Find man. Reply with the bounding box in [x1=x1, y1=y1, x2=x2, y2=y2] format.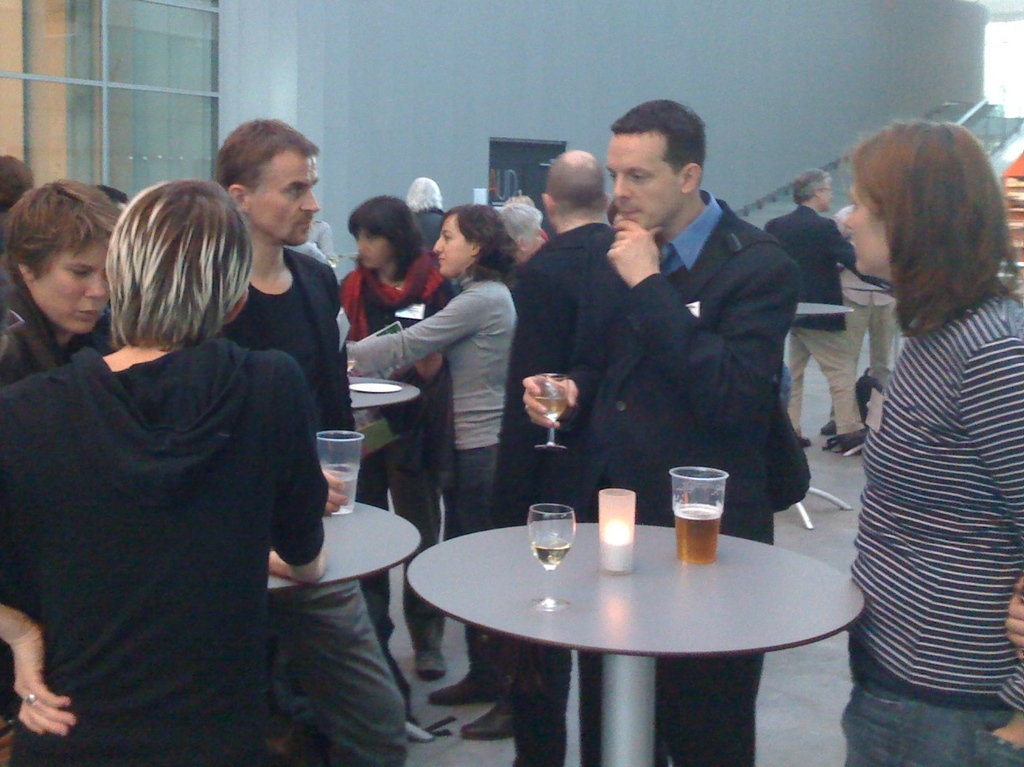
[x1=523, y1=97, x2=807, y2=766].
